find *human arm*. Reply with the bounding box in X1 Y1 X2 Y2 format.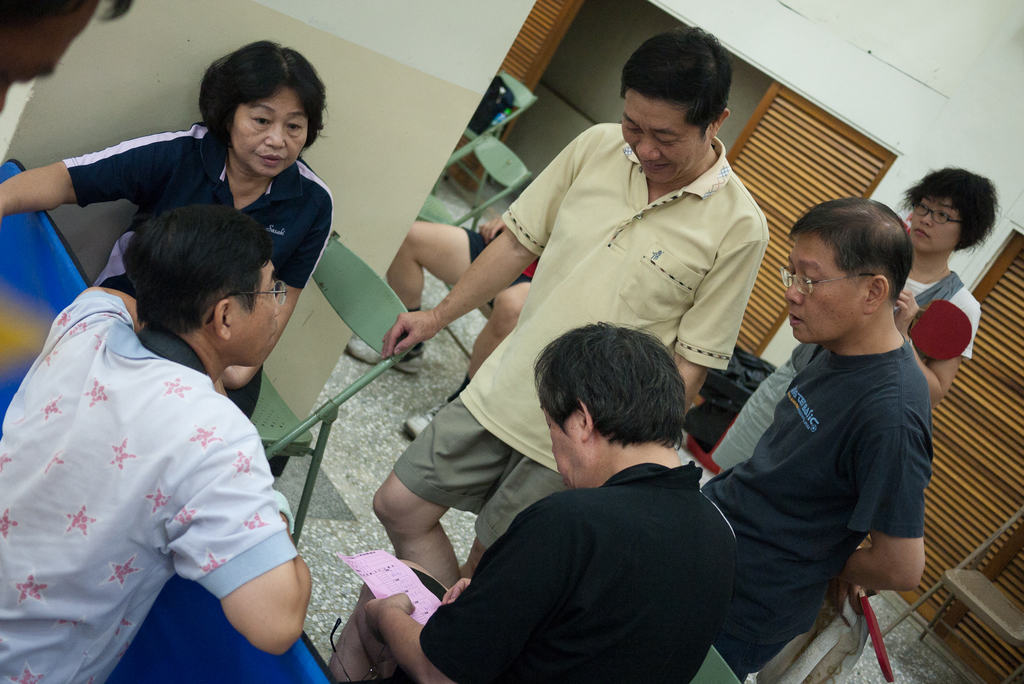
215 190 339 382.
